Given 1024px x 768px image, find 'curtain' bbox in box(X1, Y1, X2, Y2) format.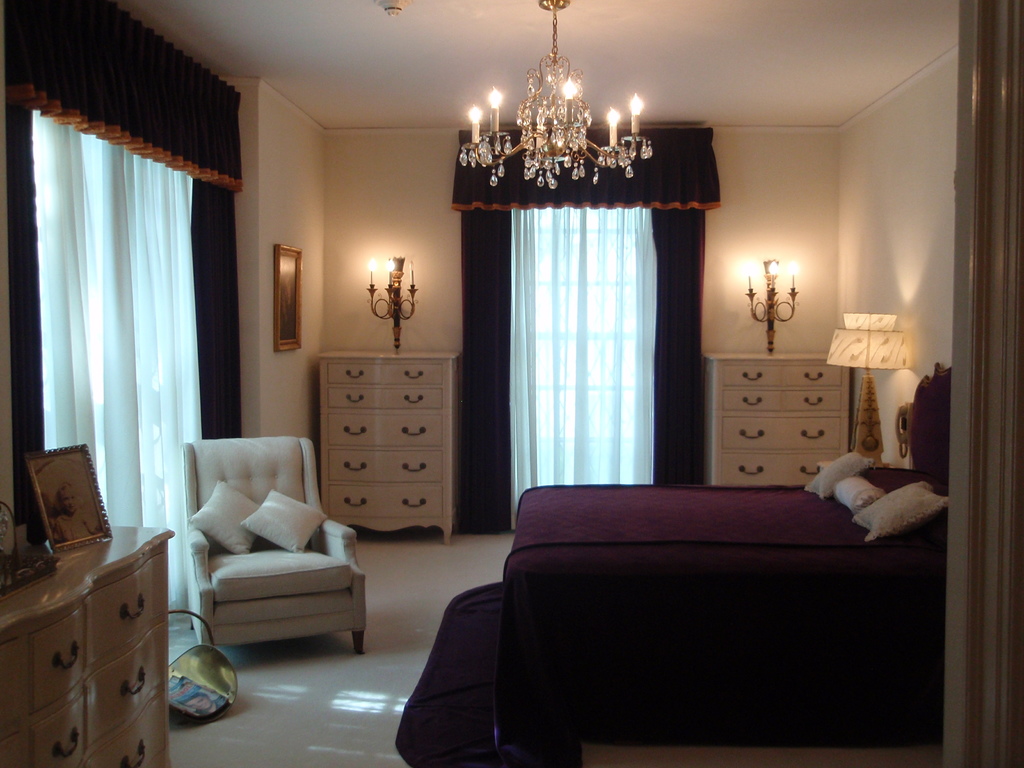
box(452, 119, 724, 545).
